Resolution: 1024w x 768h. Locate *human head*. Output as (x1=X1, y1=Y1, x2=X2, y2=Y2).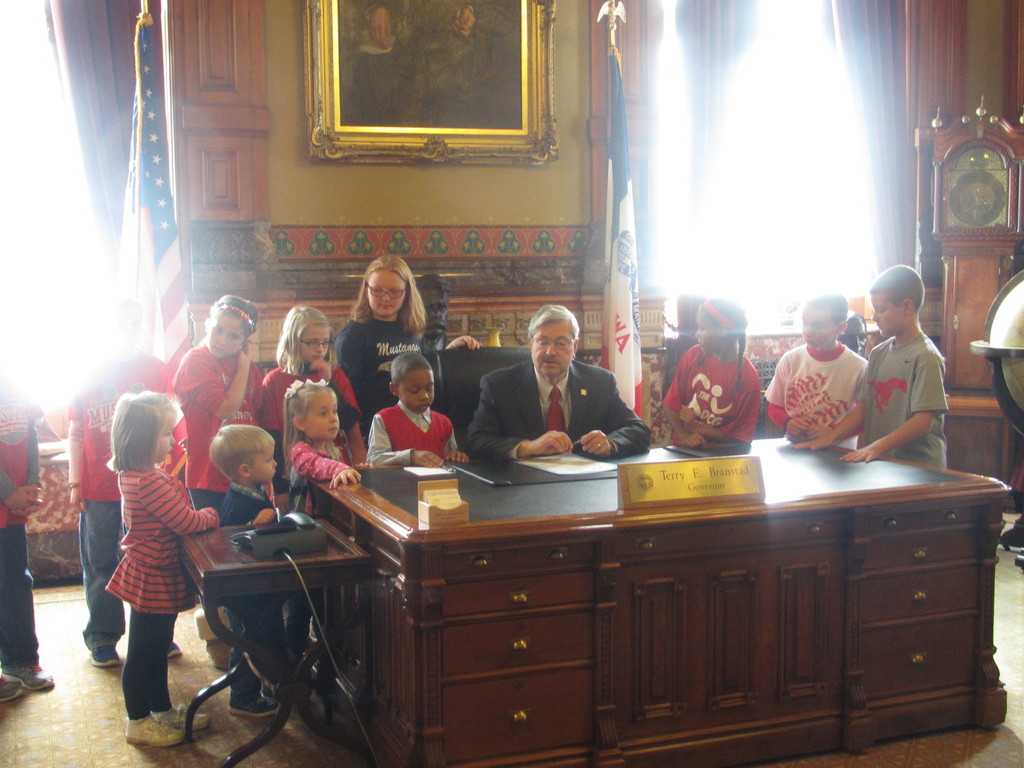
(x1=799, y1=294, x2=847, y2=347).
